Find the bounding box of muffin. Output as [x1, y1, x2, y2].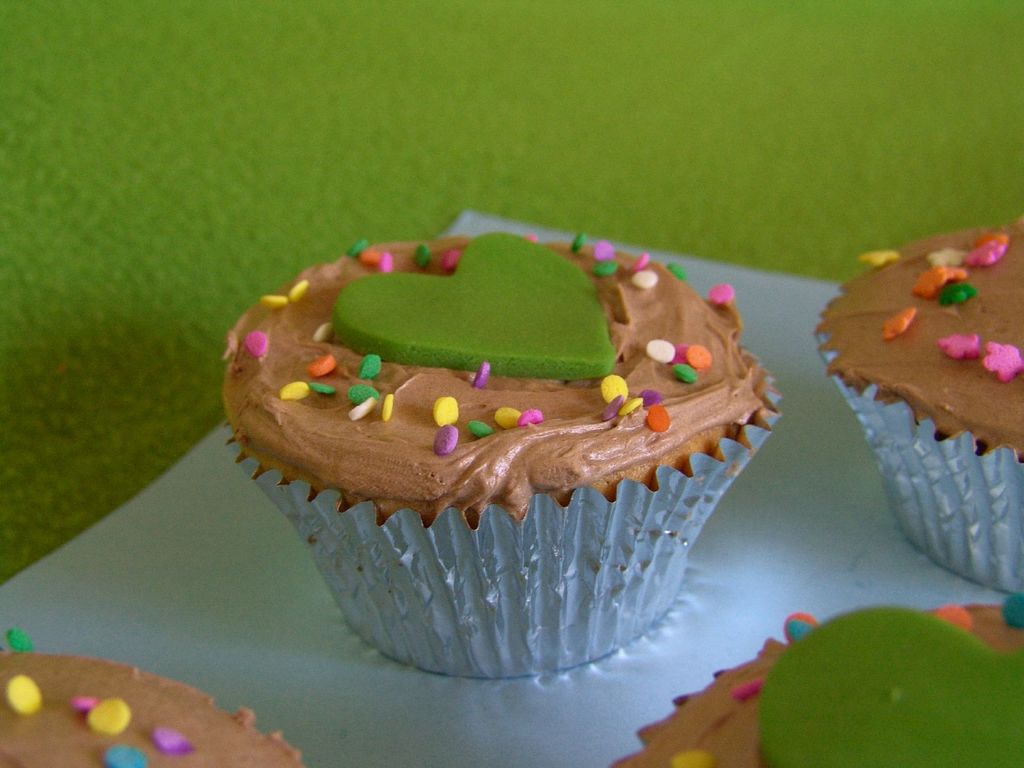
[214, 221, 771, 683].
